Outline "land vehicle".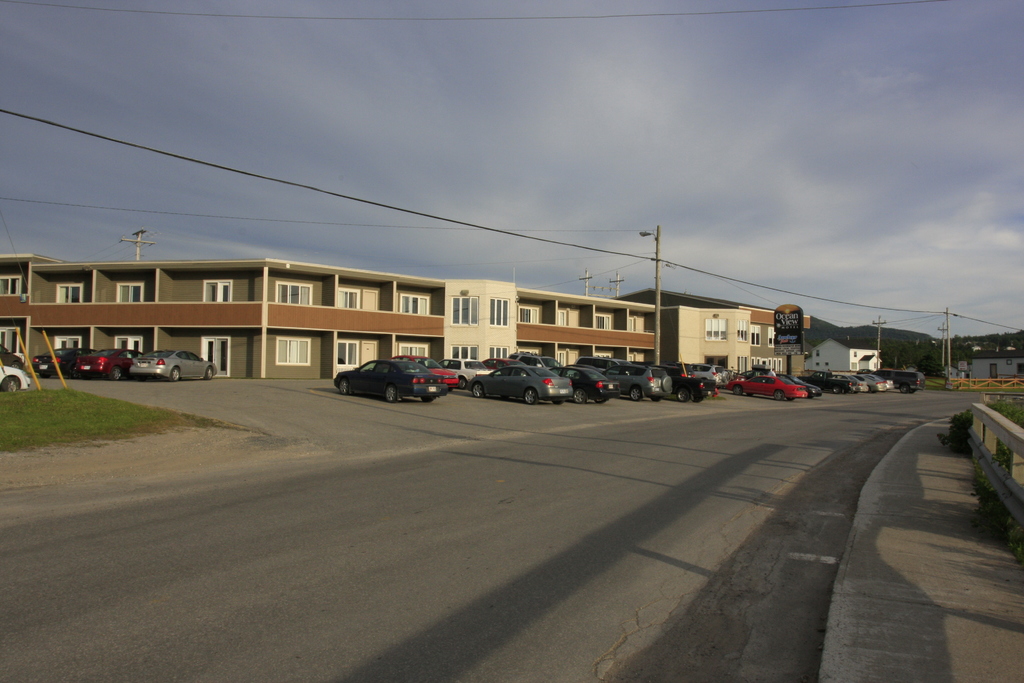
Outline: left=547, top=364, right=622, bottom=404.
